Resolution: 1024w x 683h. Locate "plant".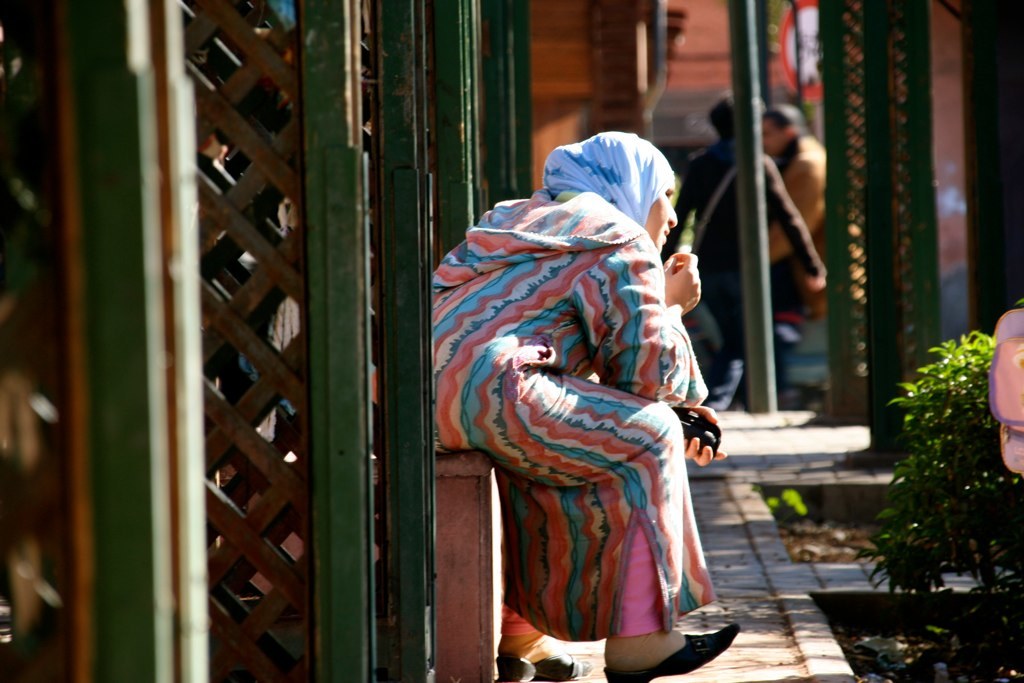
detection(767, 477, 811, 529).
